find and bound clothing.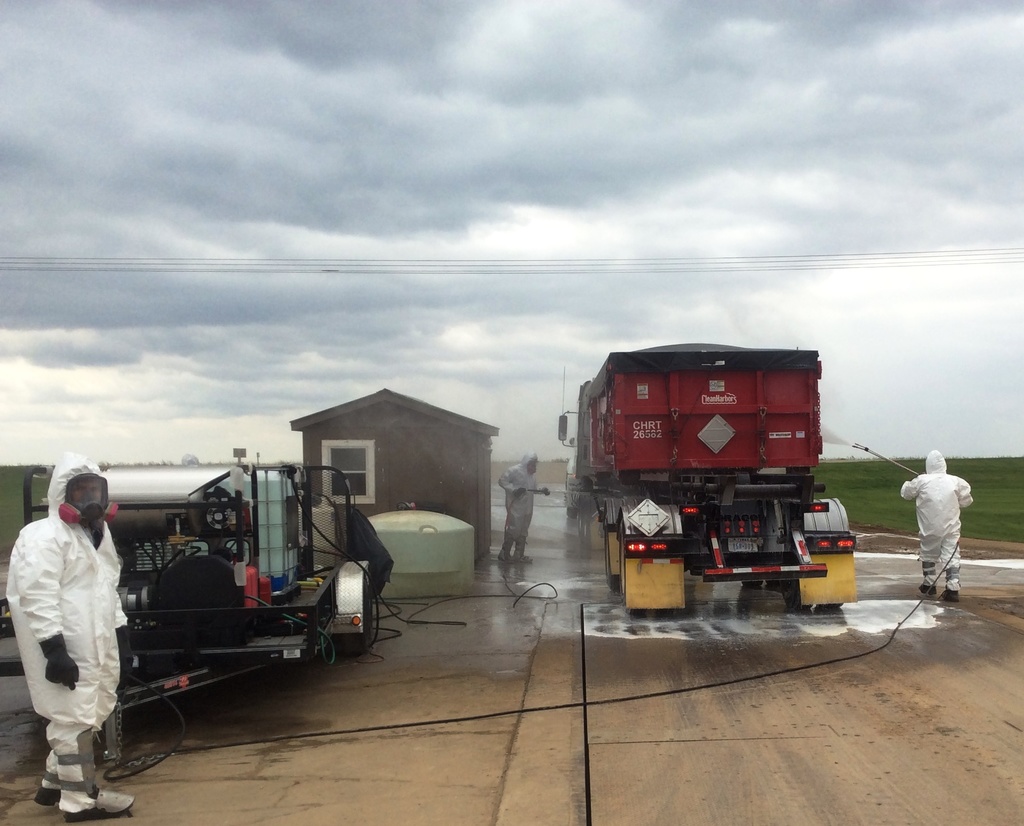
Bound: x1=13, y1=465, x2=129, y2=784.
